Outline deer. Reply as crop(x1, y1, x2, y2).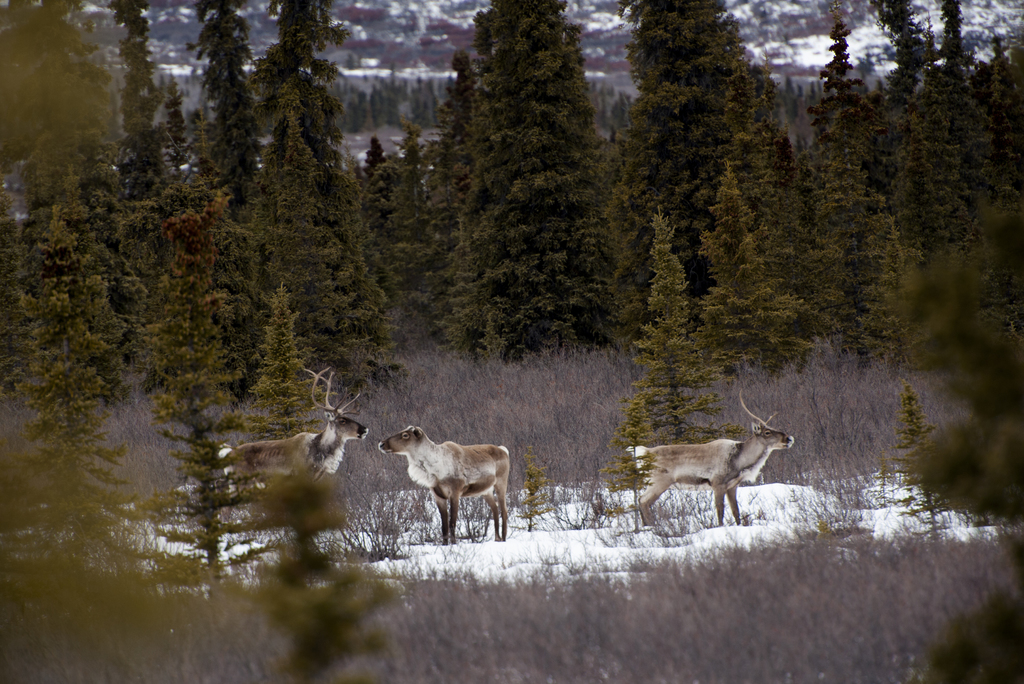
crop(637, 389, 793, 530).
